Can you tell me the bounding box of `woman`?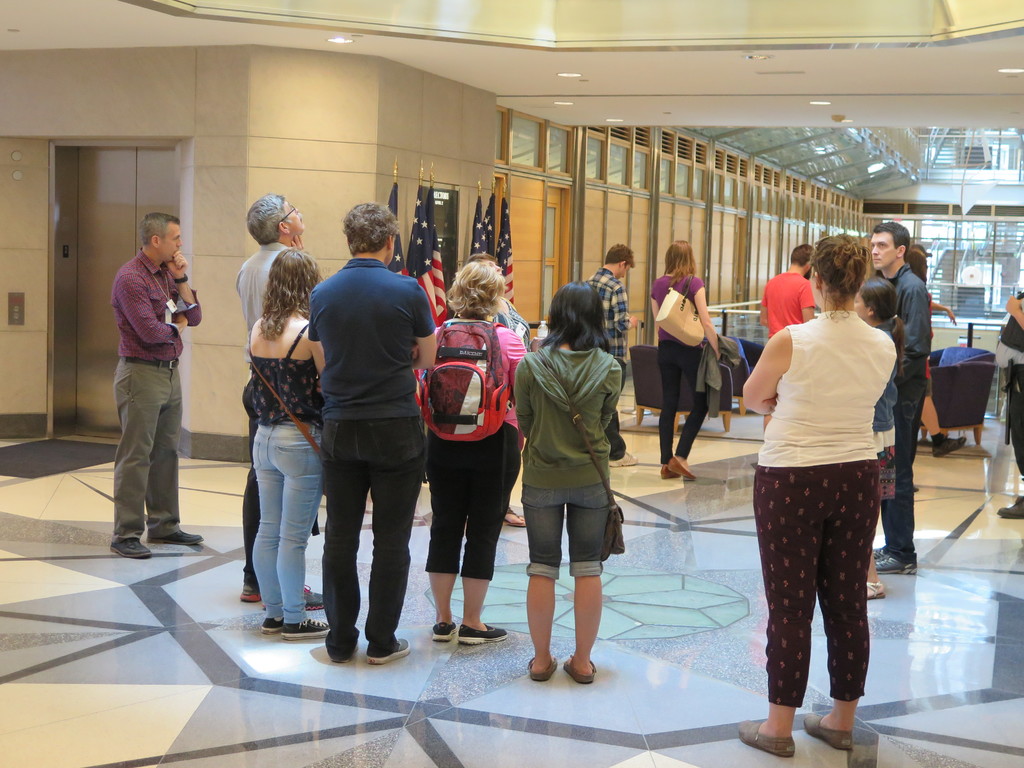
509:273:628:685.
